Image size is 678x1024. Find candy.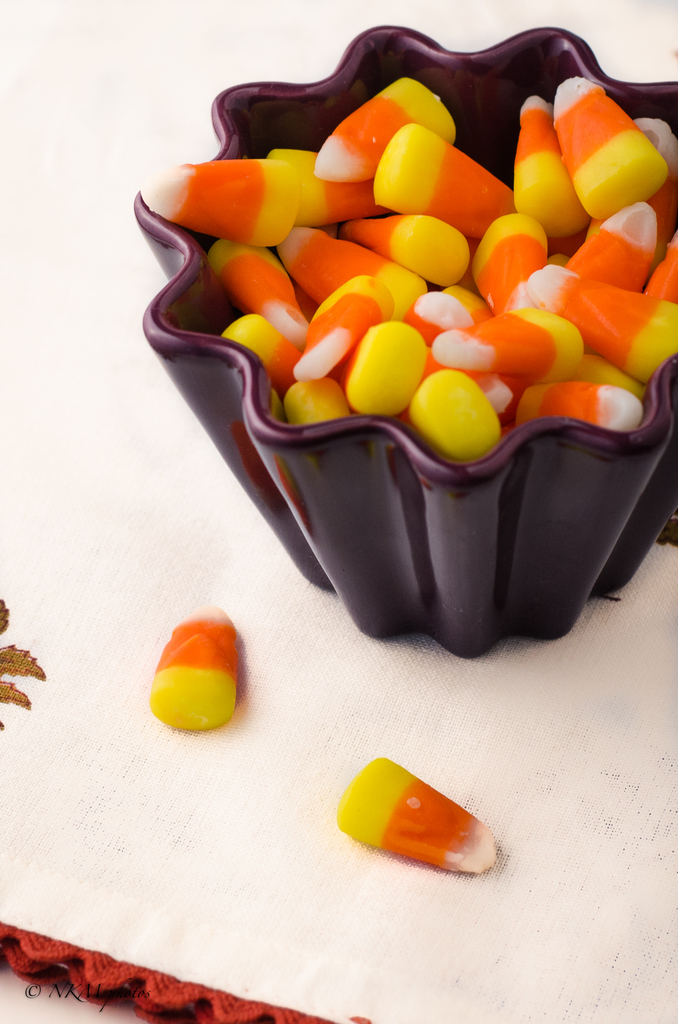
(150,607,241,734).
